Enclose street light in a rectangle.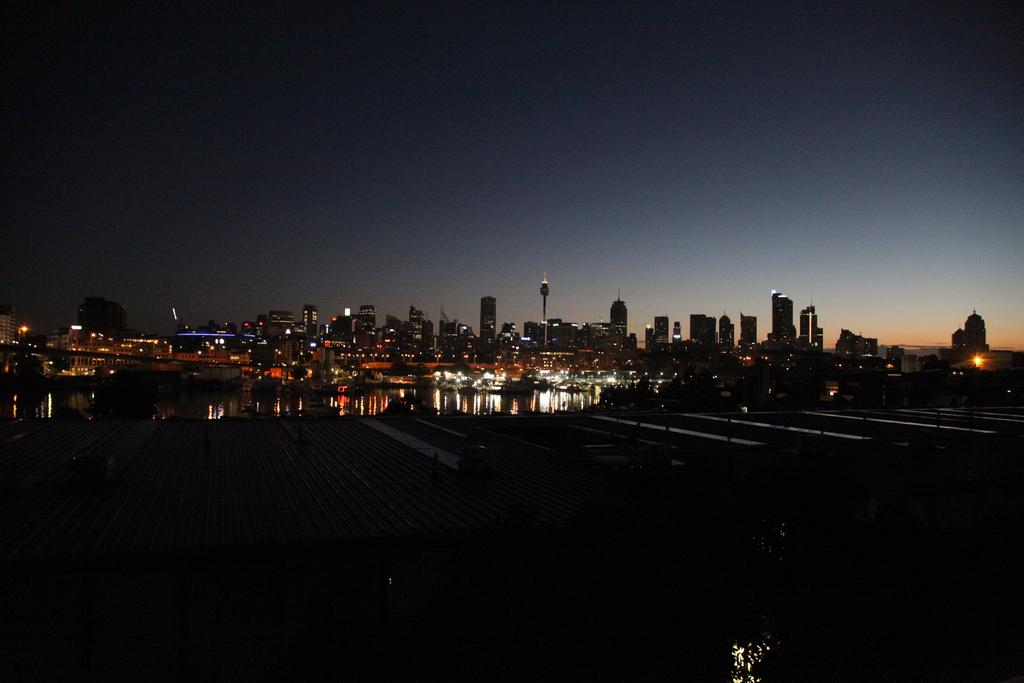
<region>497, 355, 501, 370</region>.
